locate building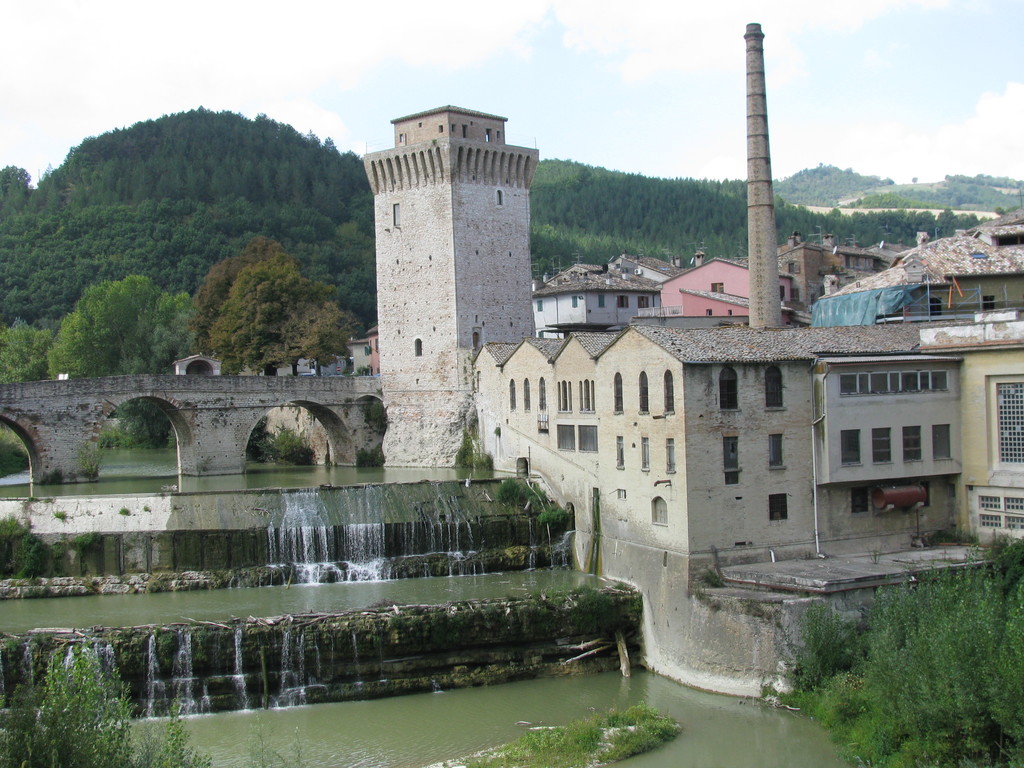
{"left": 829, "top": 237, "right": 1023, "bottom": 317}
